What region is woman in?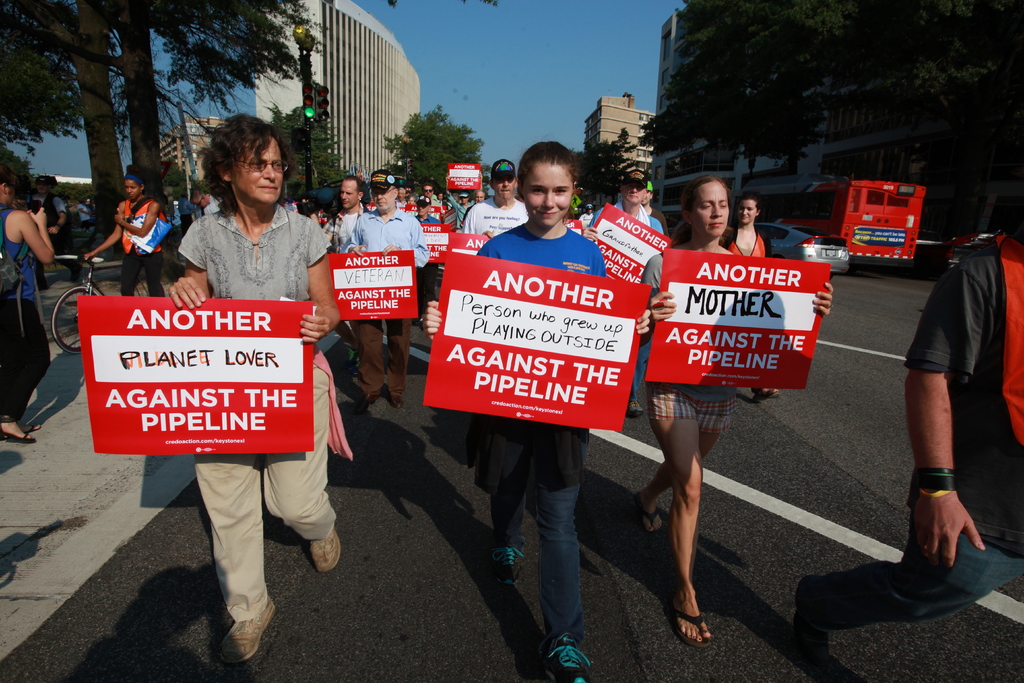
167:108:342:670.
